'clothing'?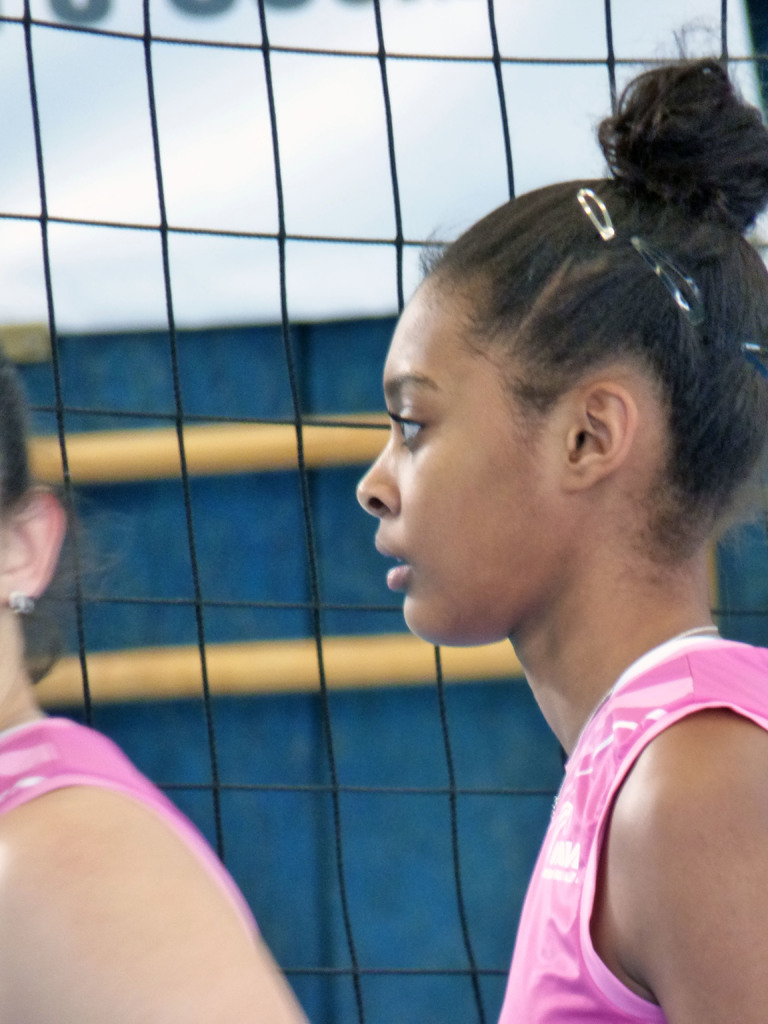
rect(424, 591, 755, 1013)
